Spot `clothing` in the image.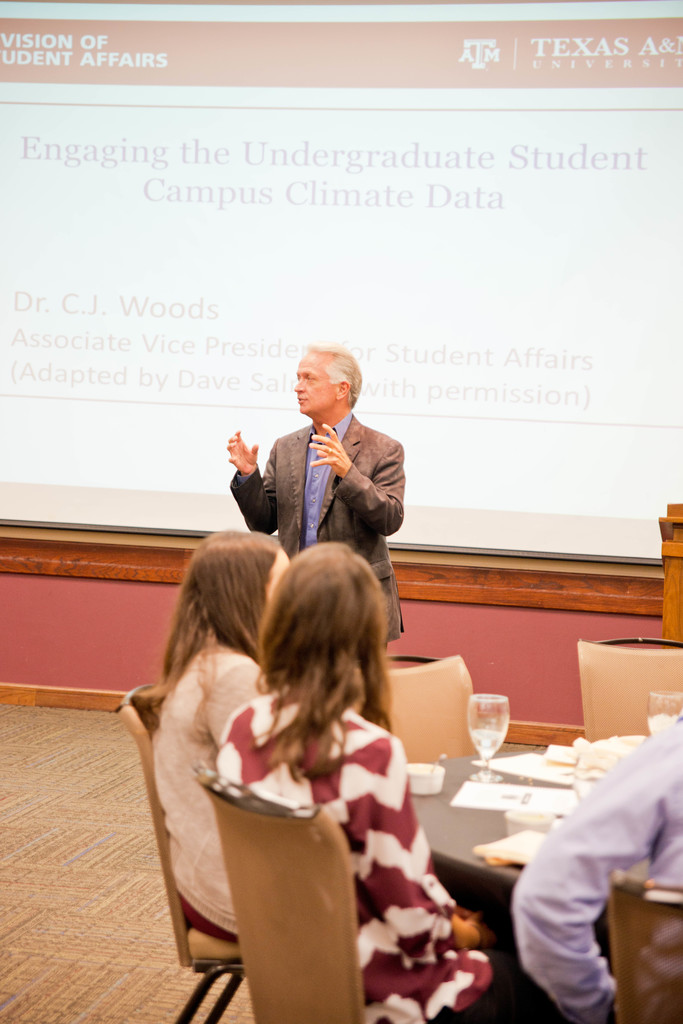
`clothing` found at detection(228, 407, 406, 650).
